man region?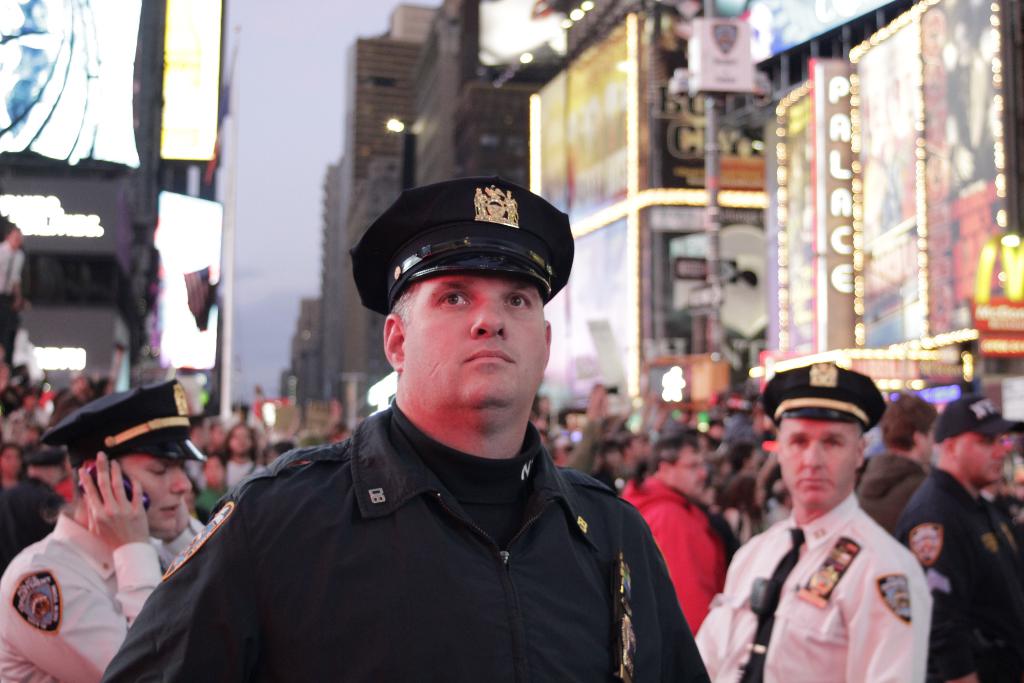
rect(712, 360, 948, 682)
